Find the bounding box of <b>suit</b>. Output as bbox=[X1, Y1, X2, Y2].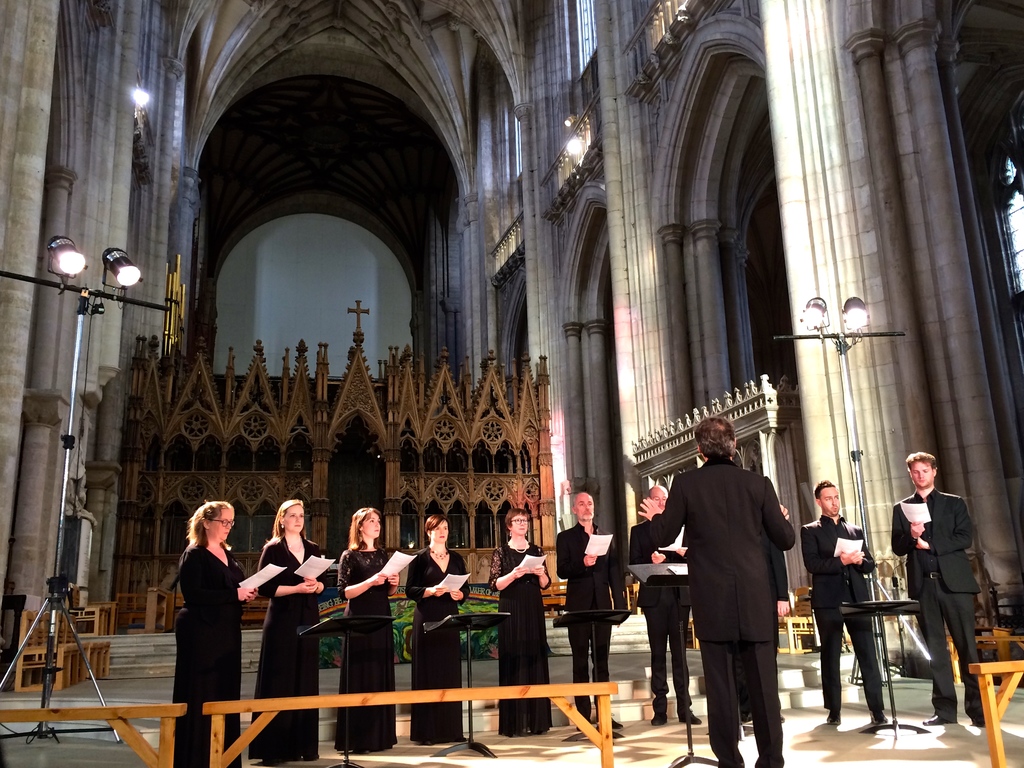
bbox=[890, 486, 982, 728].
